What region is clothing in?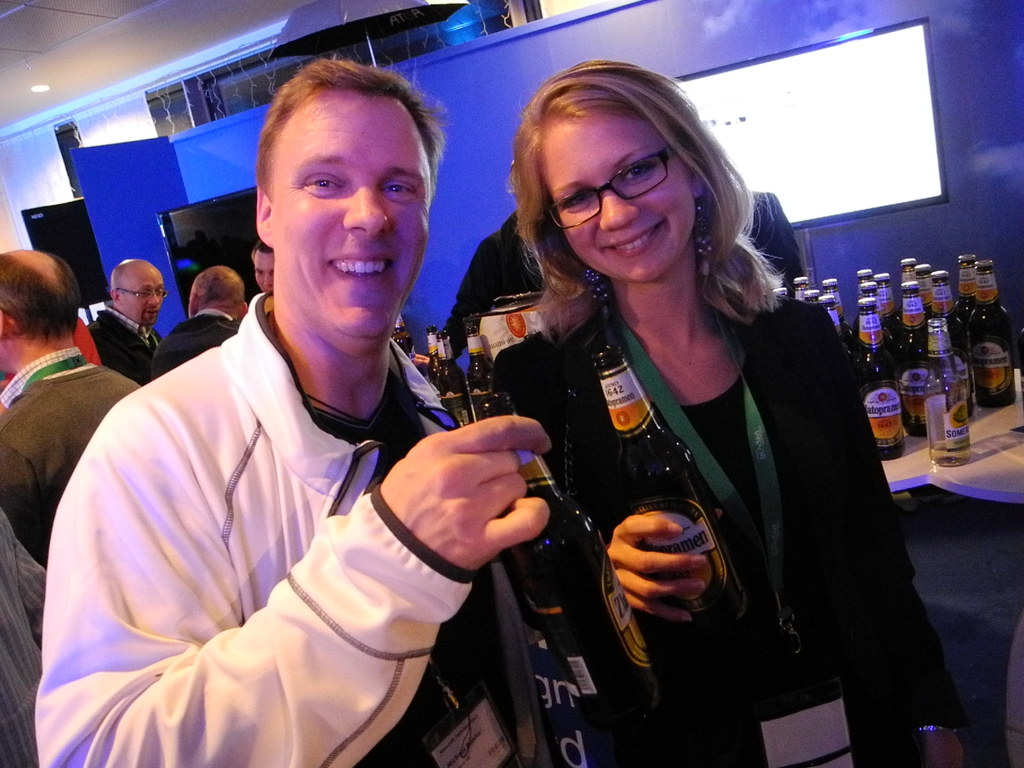
crop(33, 284, 552, 767).
